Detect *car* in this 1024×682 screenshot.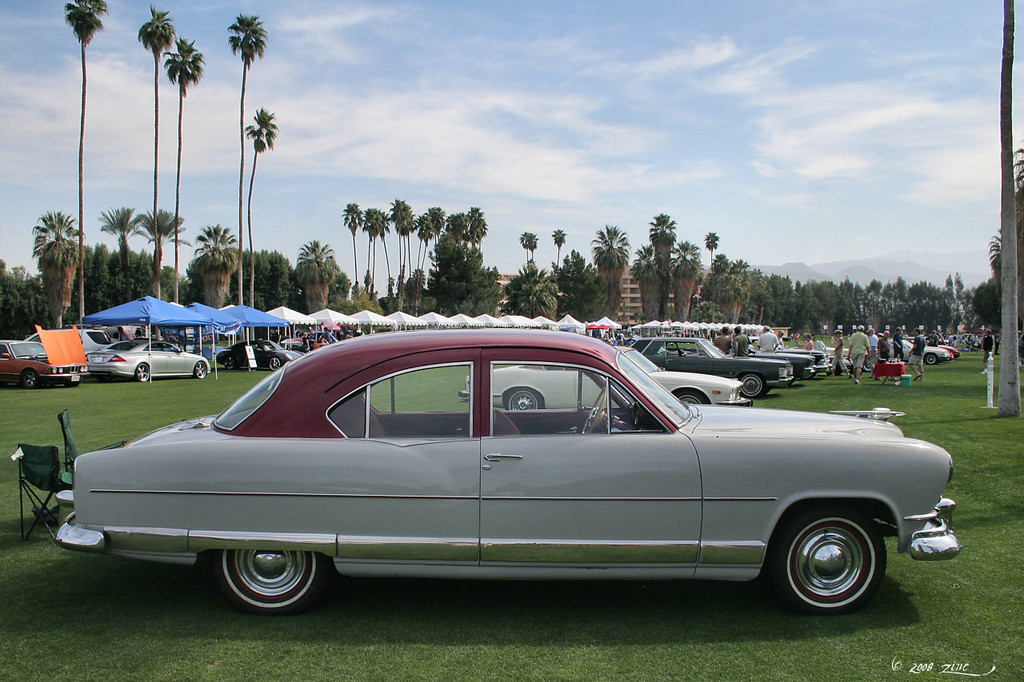
Detection: 215,340,306,375.
